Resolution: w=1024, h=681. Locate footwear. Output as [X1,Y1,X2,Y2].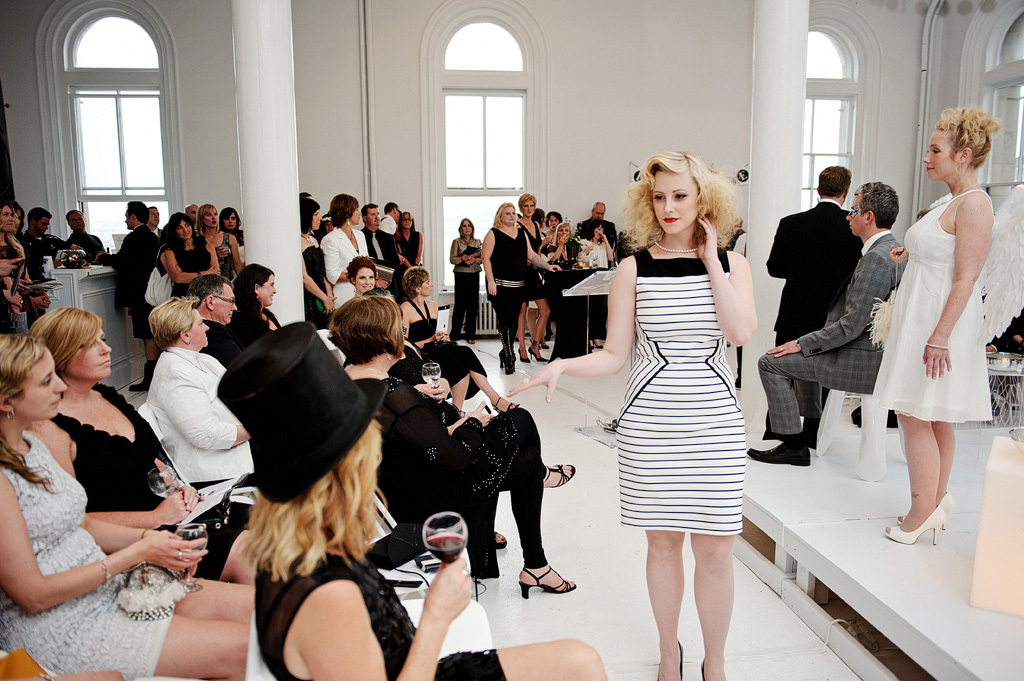
[521,570,575,598].
